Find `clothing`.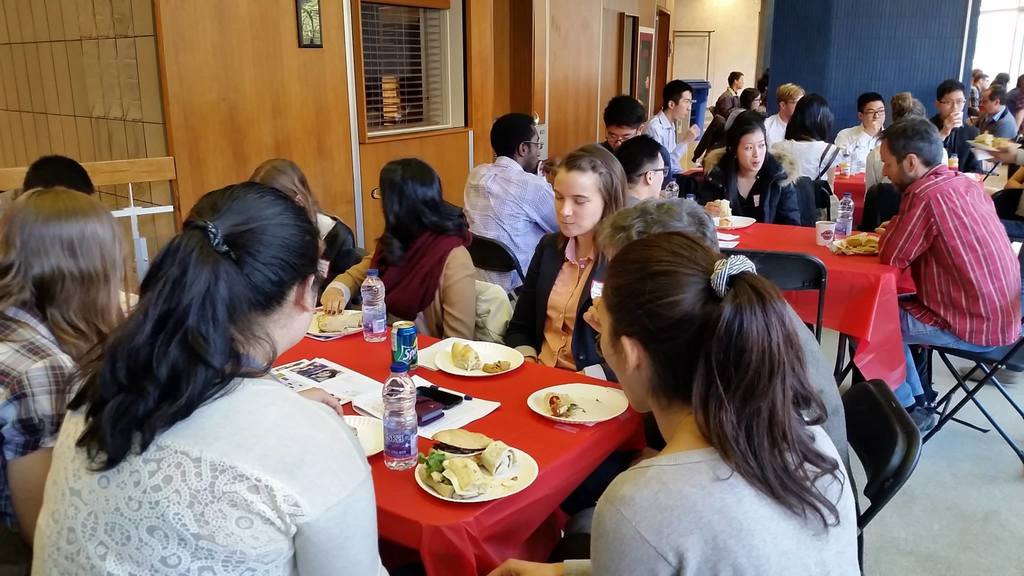
BBox(561, 429, 858, 575).
